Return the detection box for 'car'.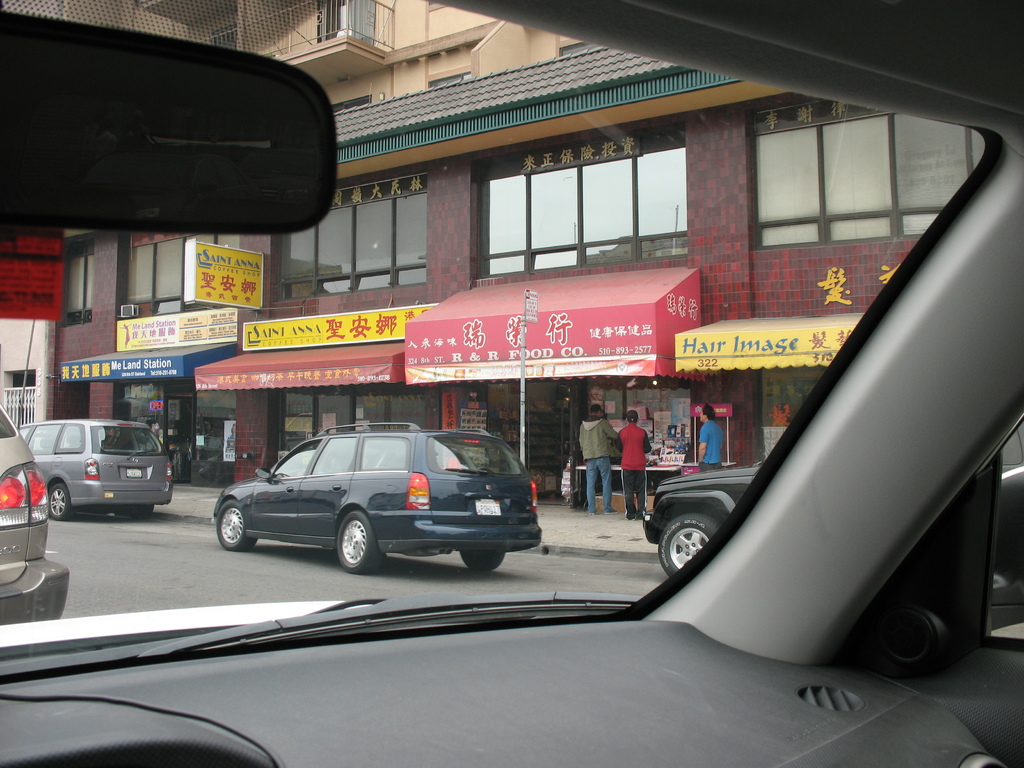
[left=0, top=403, right=70, bottom=623].
